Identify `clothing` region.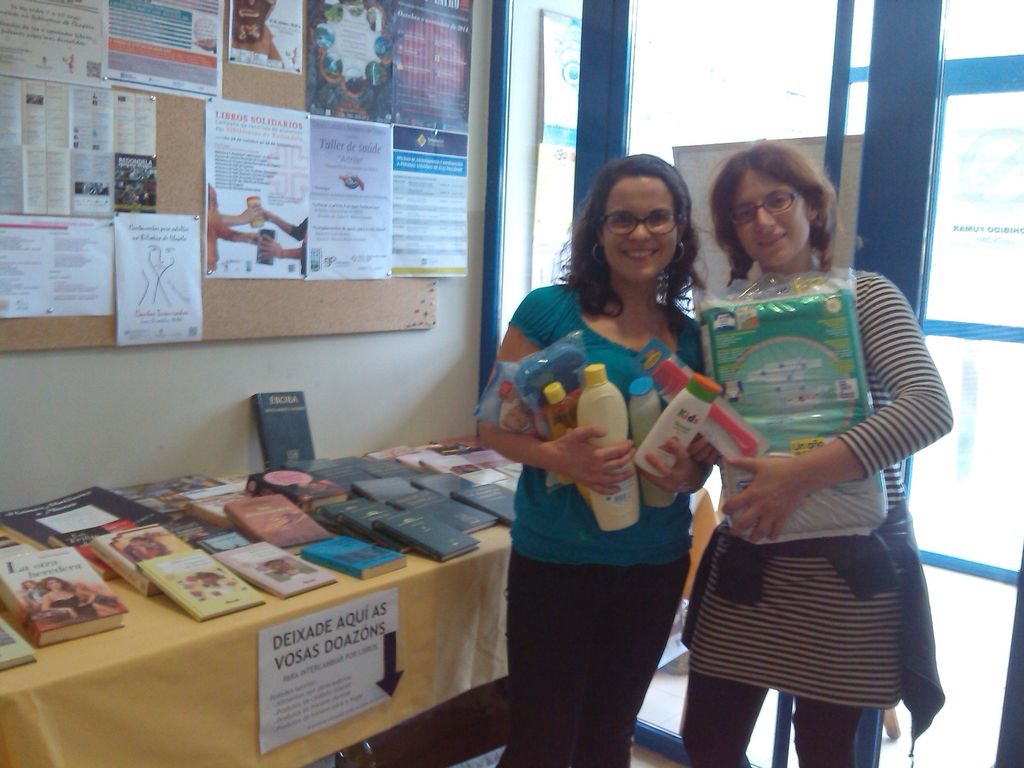
Region: (206,182,219,272).
